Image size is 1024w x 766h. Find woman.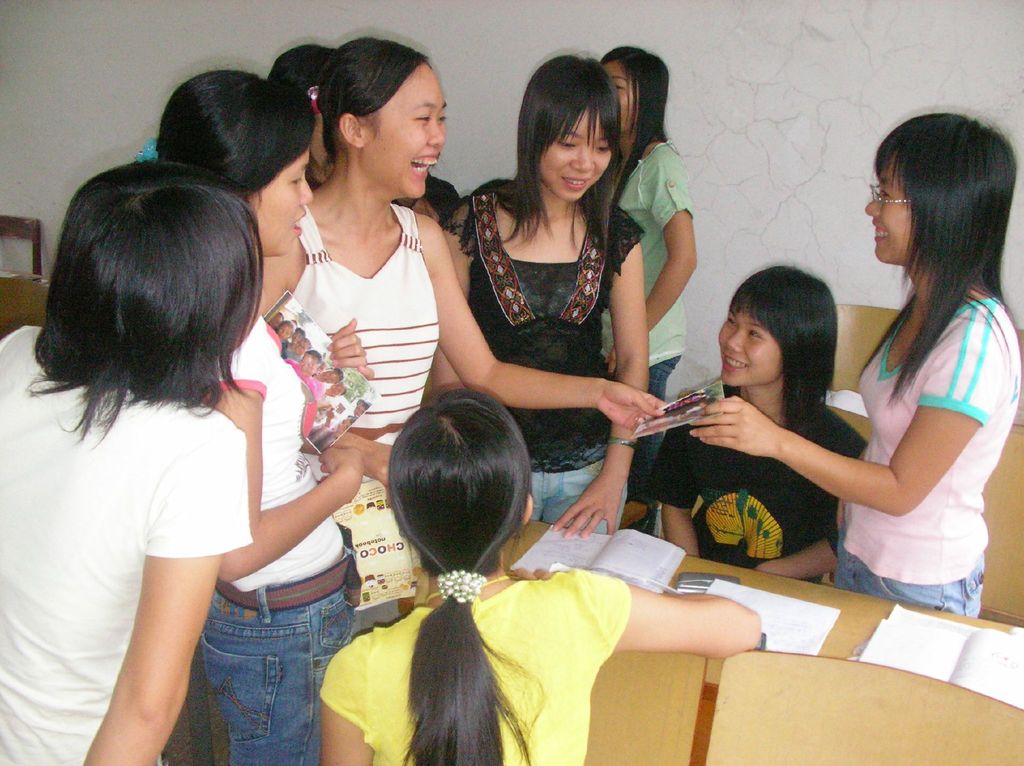
detection(259, 36, 669, 628).
